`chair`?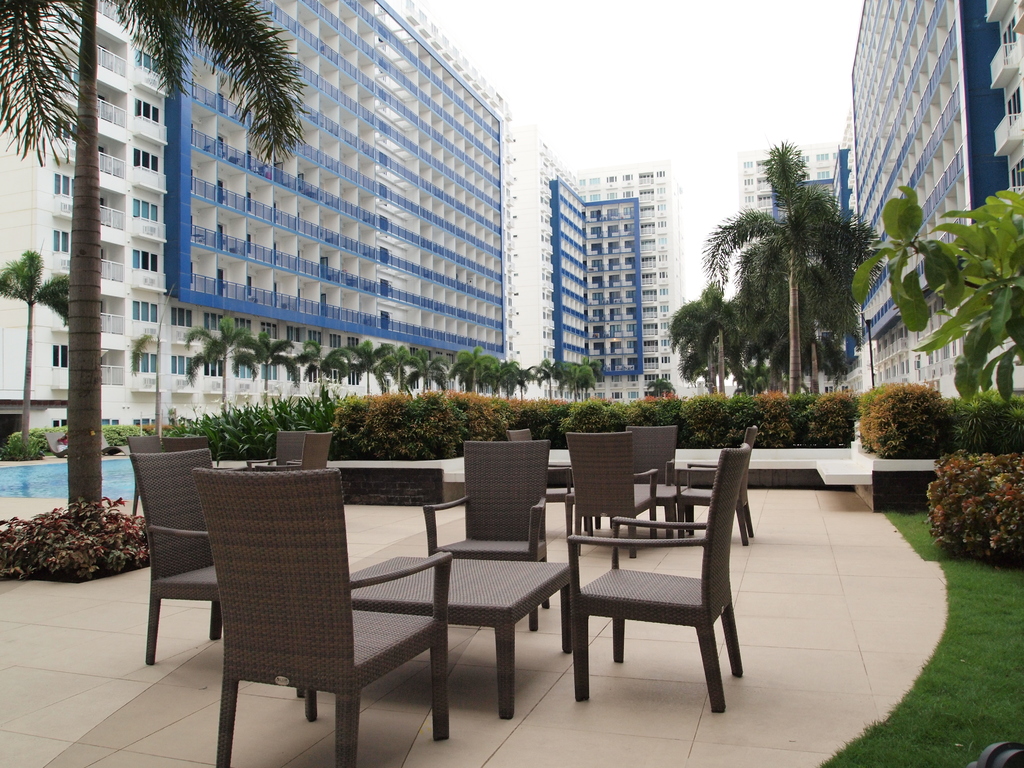
detection(564, 458, 751, 716)
